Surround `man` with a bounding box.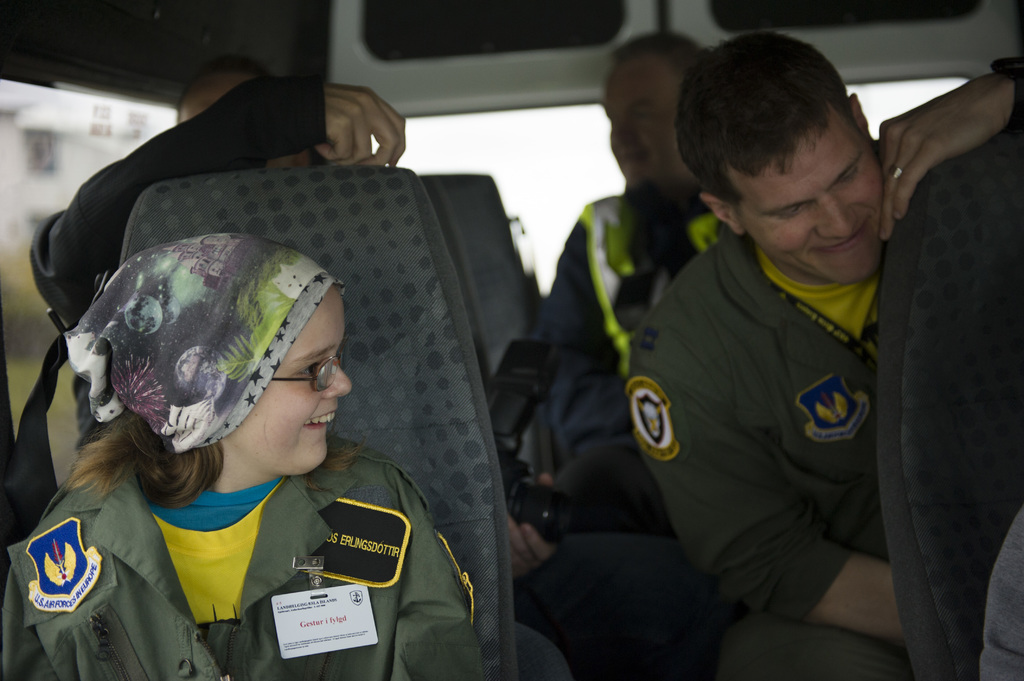
545/29/742/538.
